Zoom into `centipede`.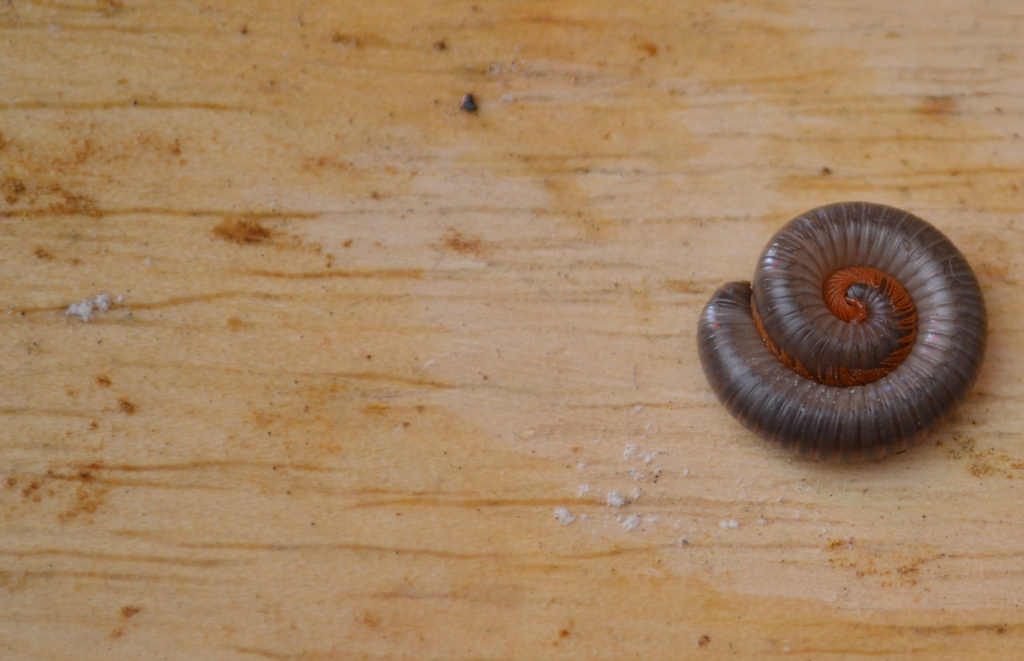
Zoom target: pyautogui.locateOnScreen(693, 196, 988, 465).
